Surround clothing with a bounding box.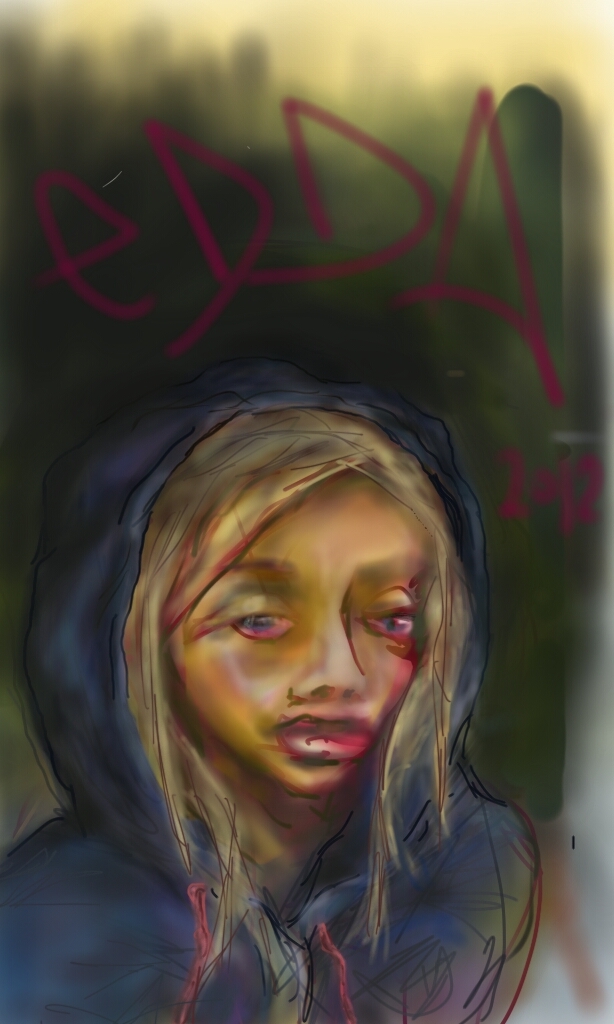
(left=0, top=364, right=541, bottom=1014).
